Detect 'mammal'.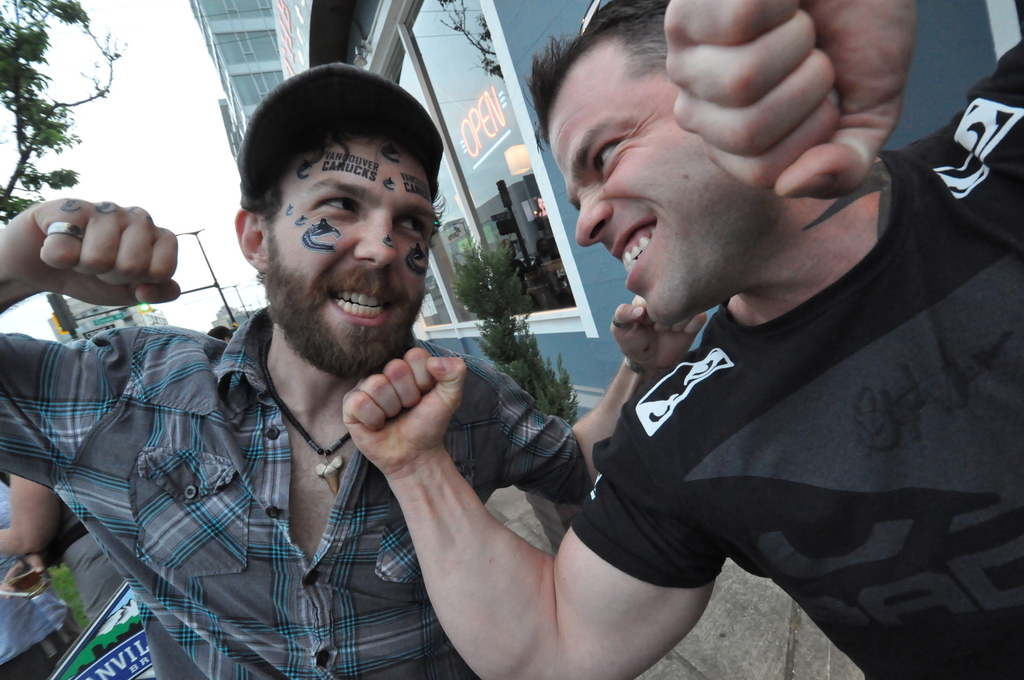
Detected at crop(0, 470, 131, 617).
